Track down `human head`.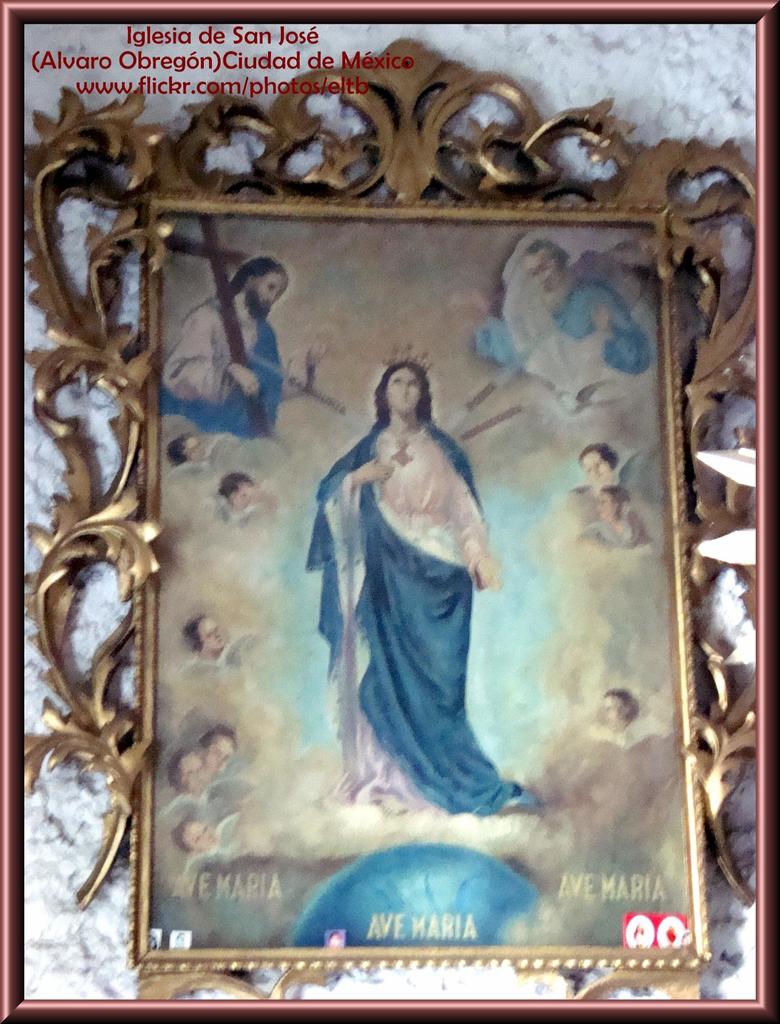
Tracked to rect(169, 809, 220, 860).
